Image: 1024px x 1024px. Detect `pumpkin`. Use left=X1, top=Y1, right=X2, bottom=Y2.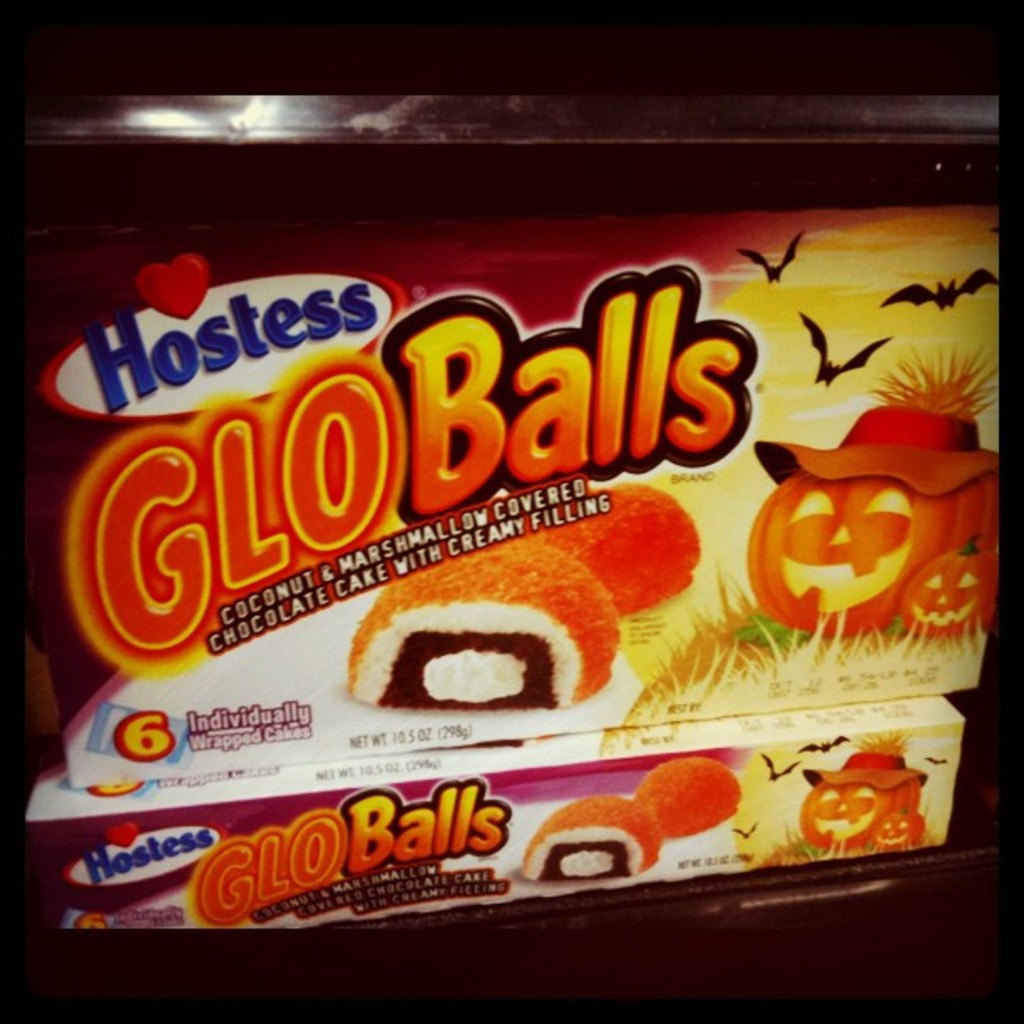
left=899, top=540, right=994, bottom=643.
